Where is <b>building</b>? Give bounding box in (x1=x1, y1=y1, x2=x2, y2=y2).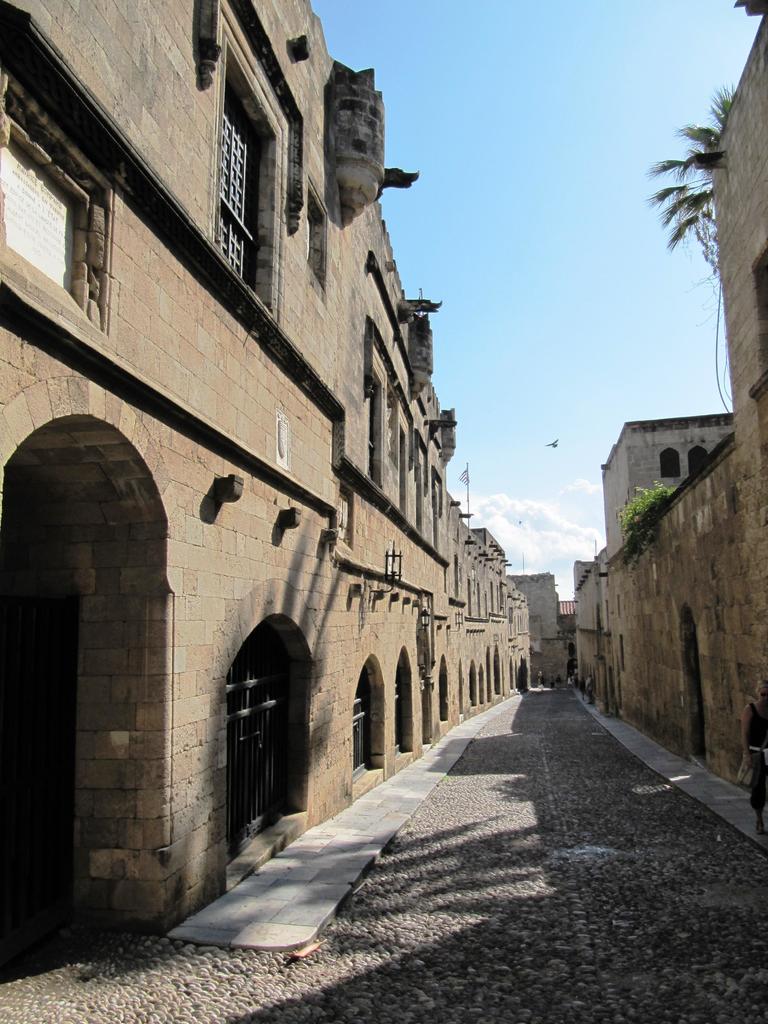
(x1=6, y1=0, x2=535, y2=930).
